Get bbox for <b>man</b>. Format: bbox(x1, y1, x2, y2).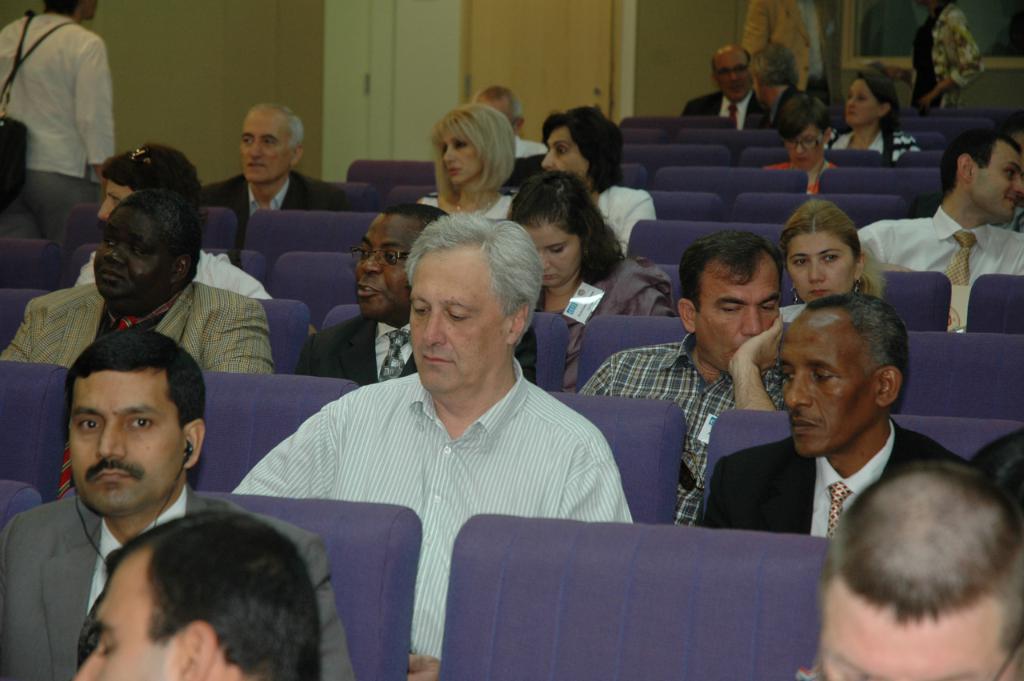
bbox(70, 509, 326, 680).
